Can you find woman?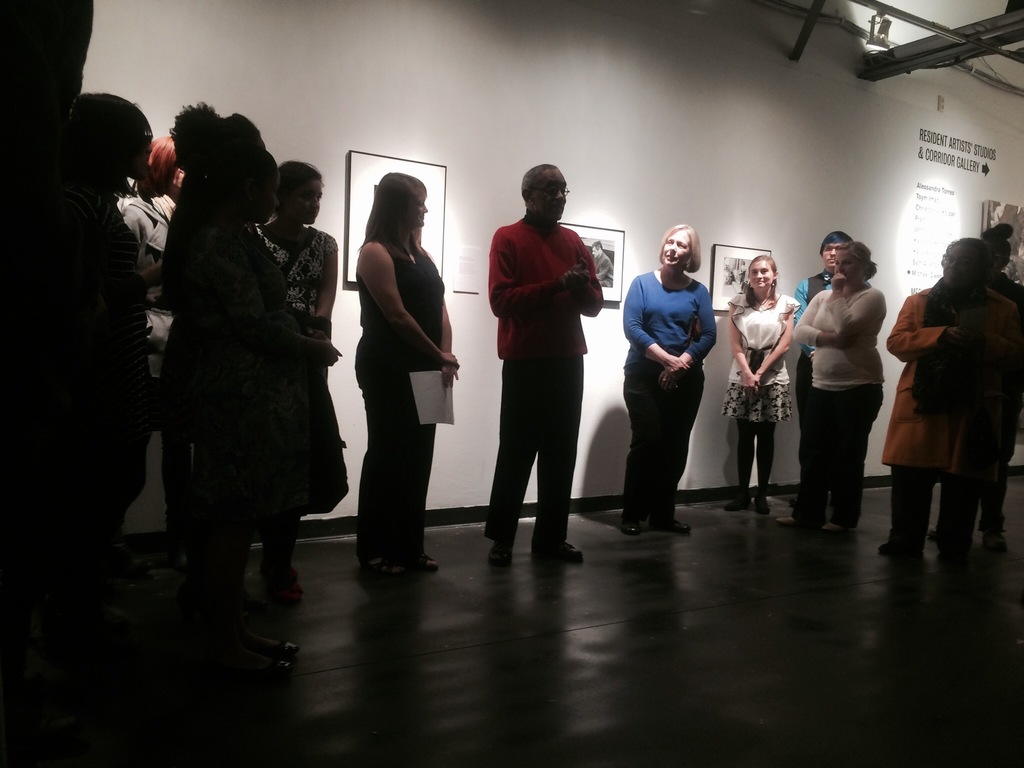
Yes, bounding box: pyautogui.locateOnScreen(255, 155, 355, 605).
